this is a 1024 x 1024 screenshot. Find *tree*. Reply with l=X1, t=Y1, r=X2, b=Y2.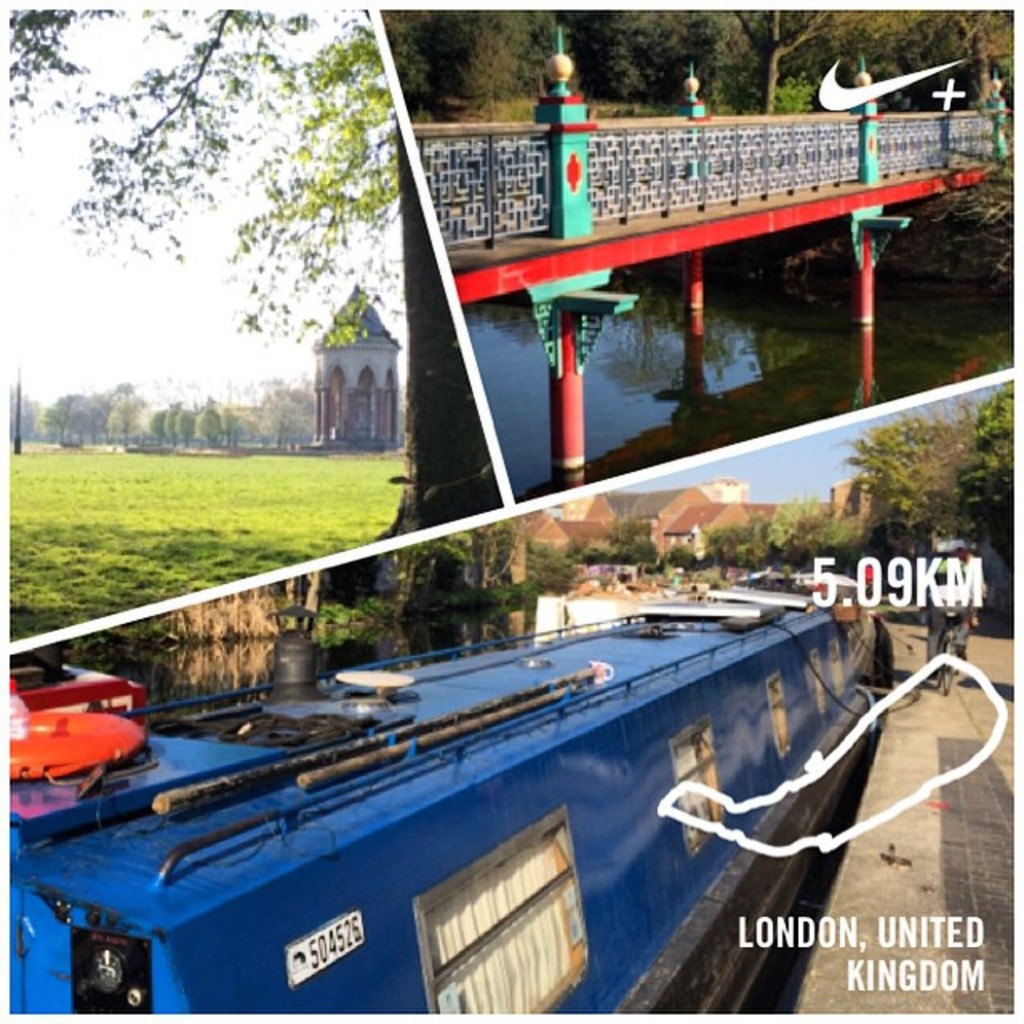
l=8, t=6, r=403, b=346.
